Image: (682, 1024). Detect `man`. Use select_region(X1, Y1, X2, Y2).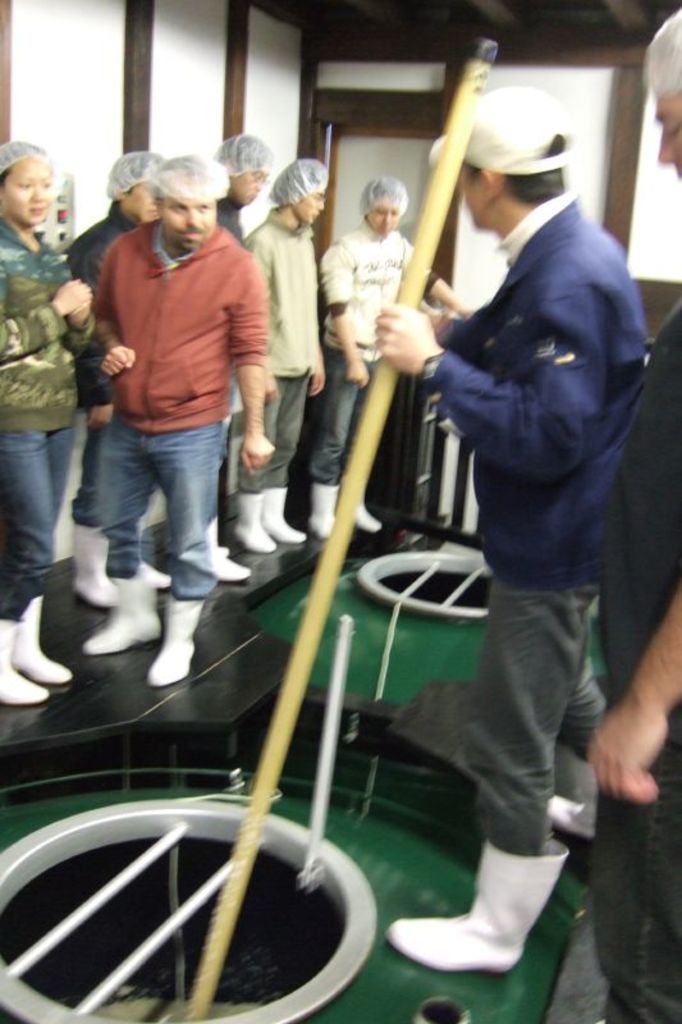
select_region(203, 128, 273, 559).
